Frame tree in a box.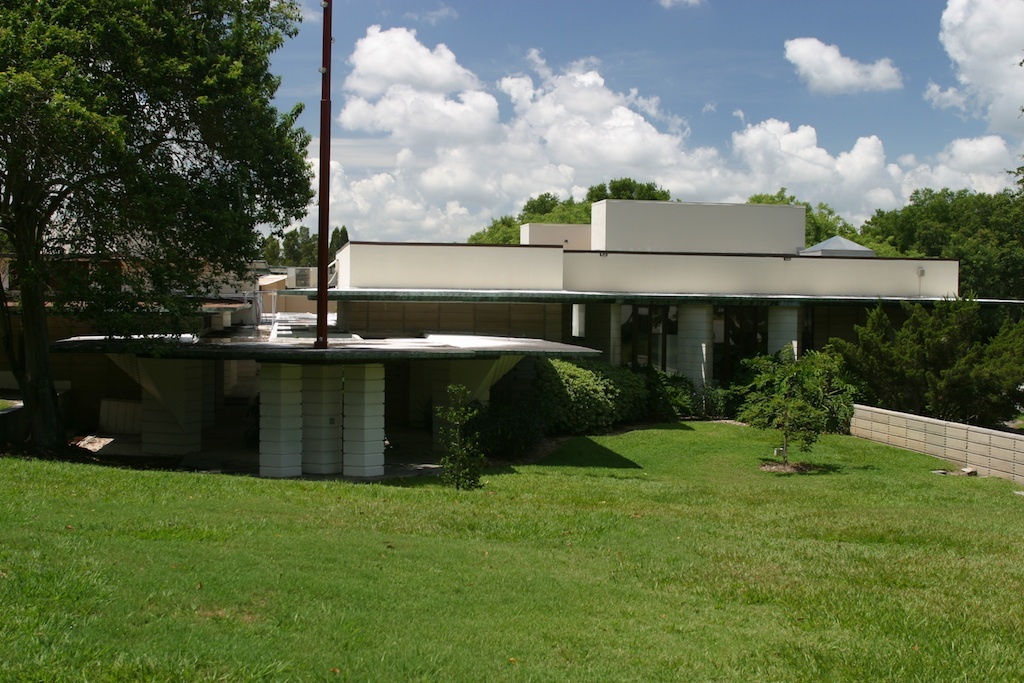
box(0, 0, 305, 450).
